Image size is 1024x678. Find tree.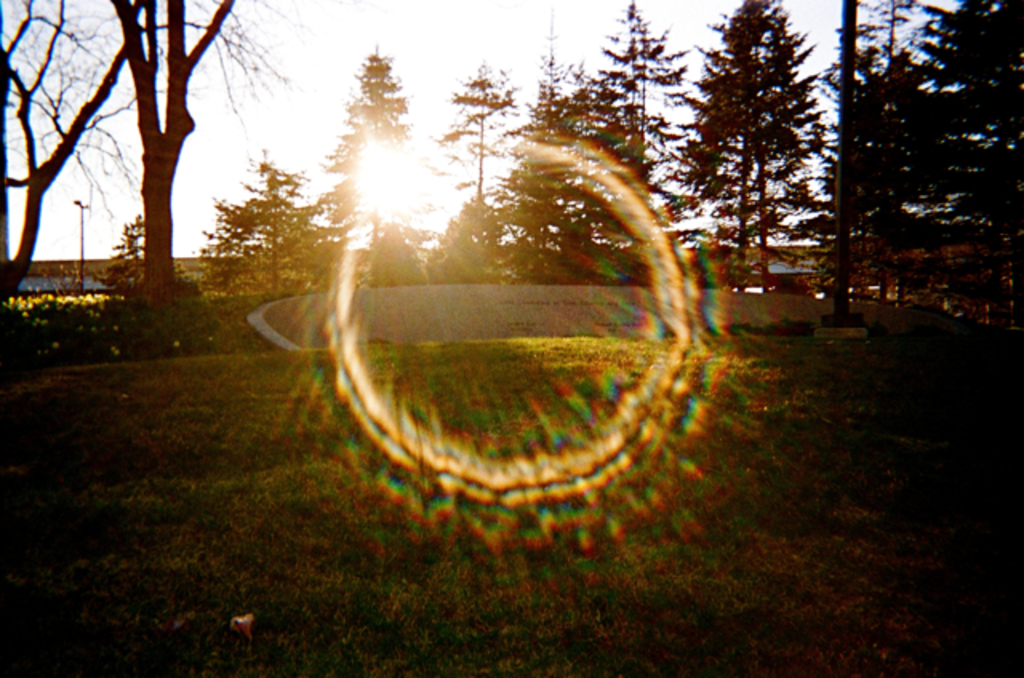
select_region(101, 216, 149, 280).
